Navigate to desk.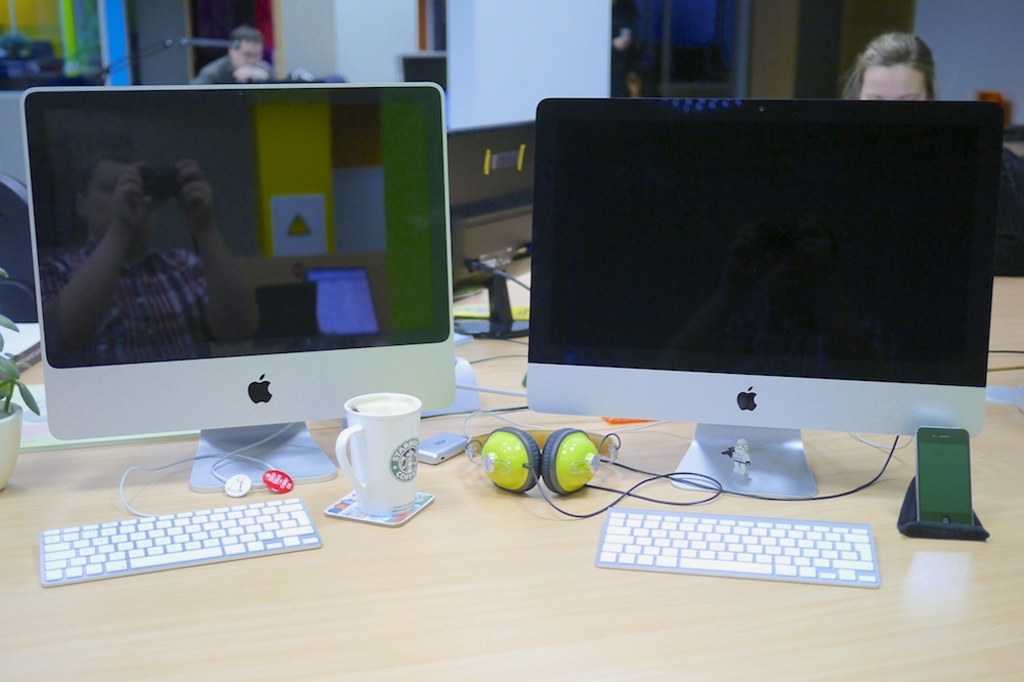
Navigation target: bbox(0, 274, 1023, 681).
